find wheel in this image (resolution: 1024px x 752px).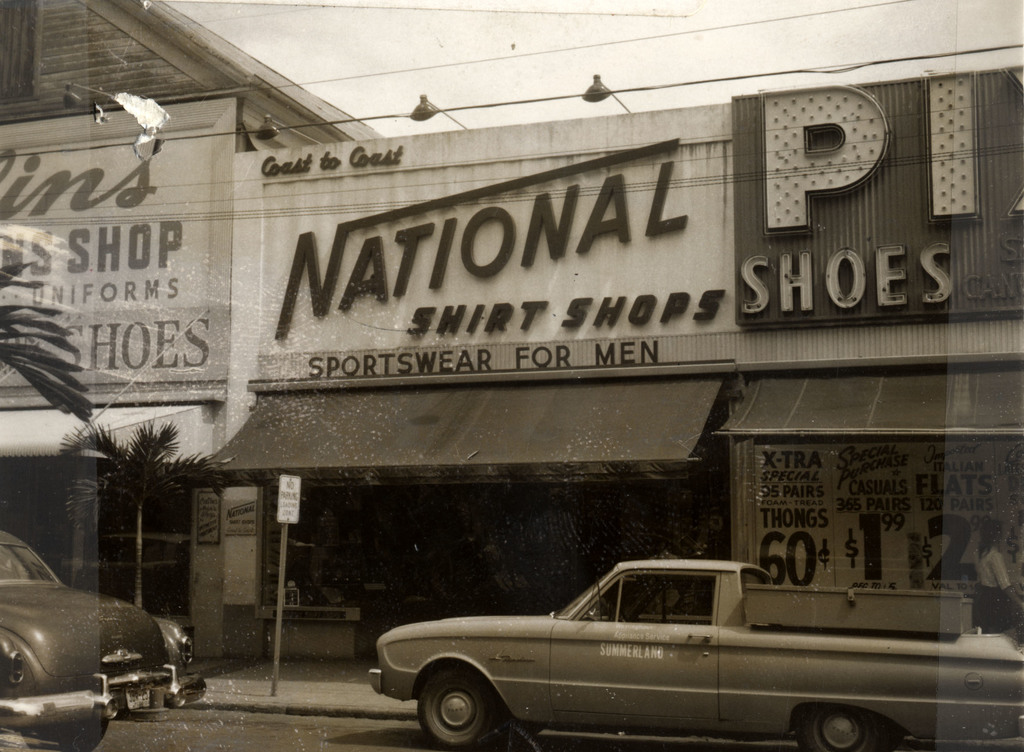
locate(55, 718, 104, 751).
